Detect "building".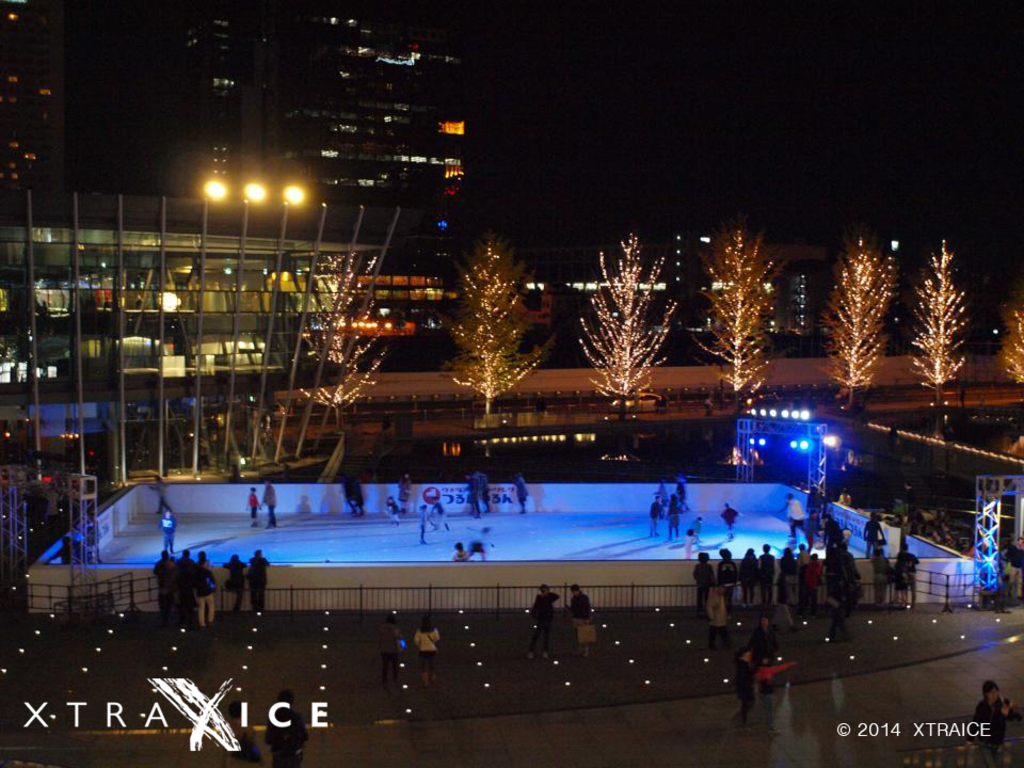
Detected at region(0, 225, 836, 455).
